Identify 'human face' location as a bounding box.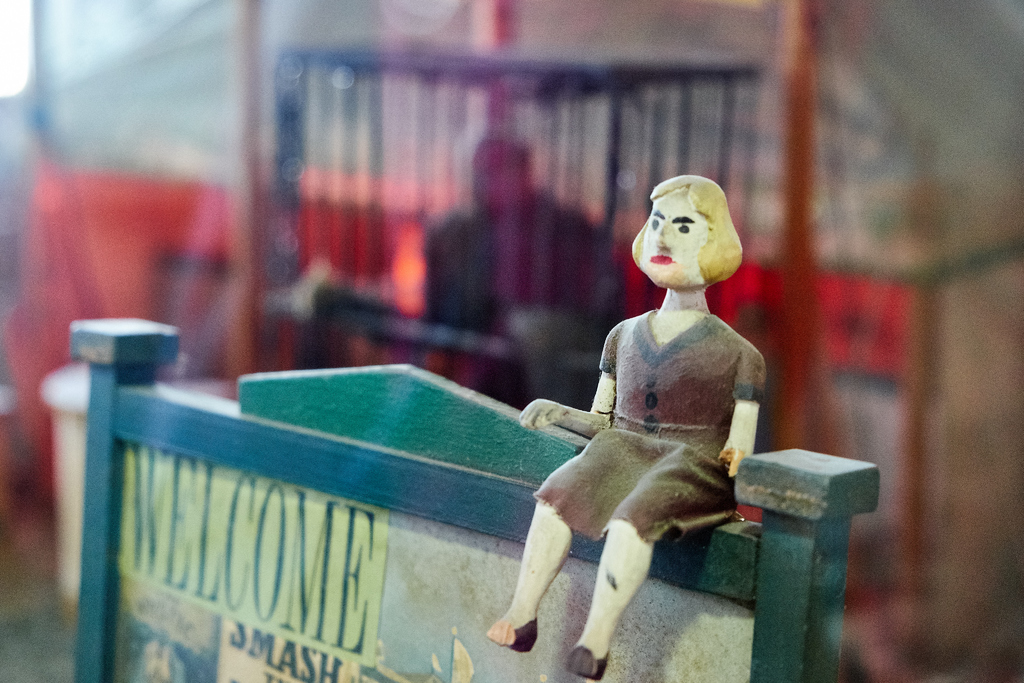
<bbox>634, 194, 703, 291</bbox>.
